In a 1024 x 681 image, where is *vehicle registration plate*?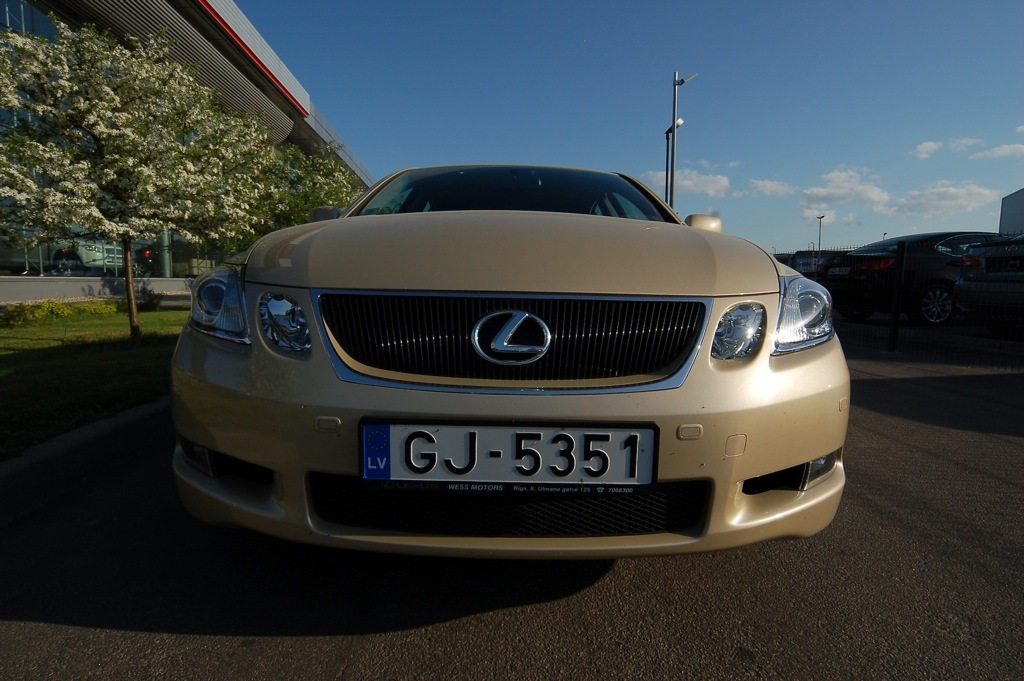
left=346, top=417, right=674, bottom=509.
